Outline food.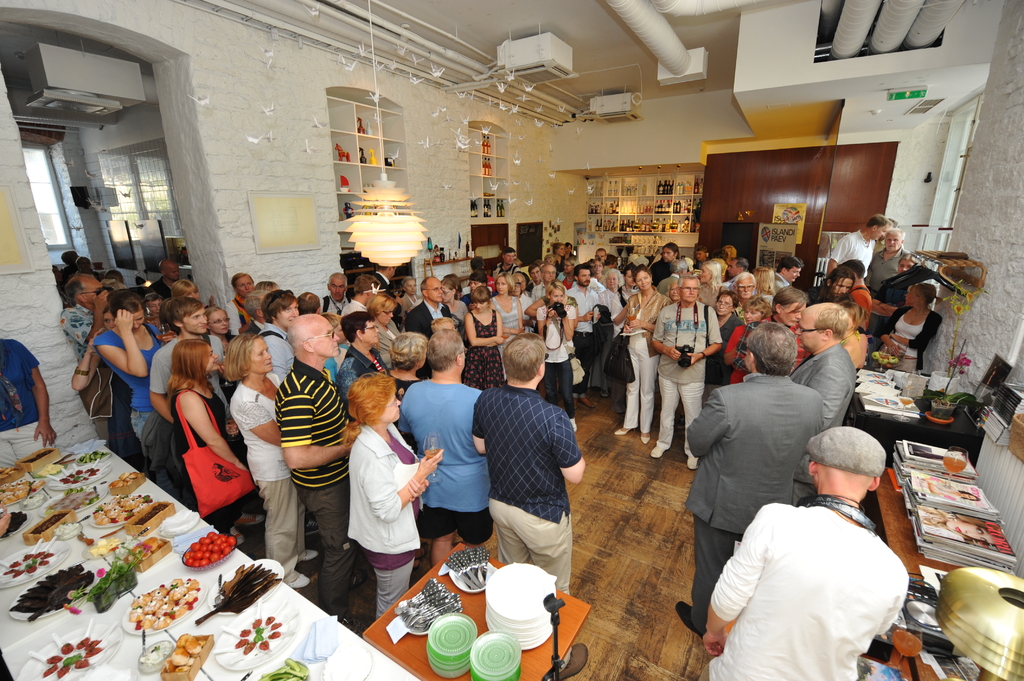
Outline: <box>870,351,900,365</box>.
